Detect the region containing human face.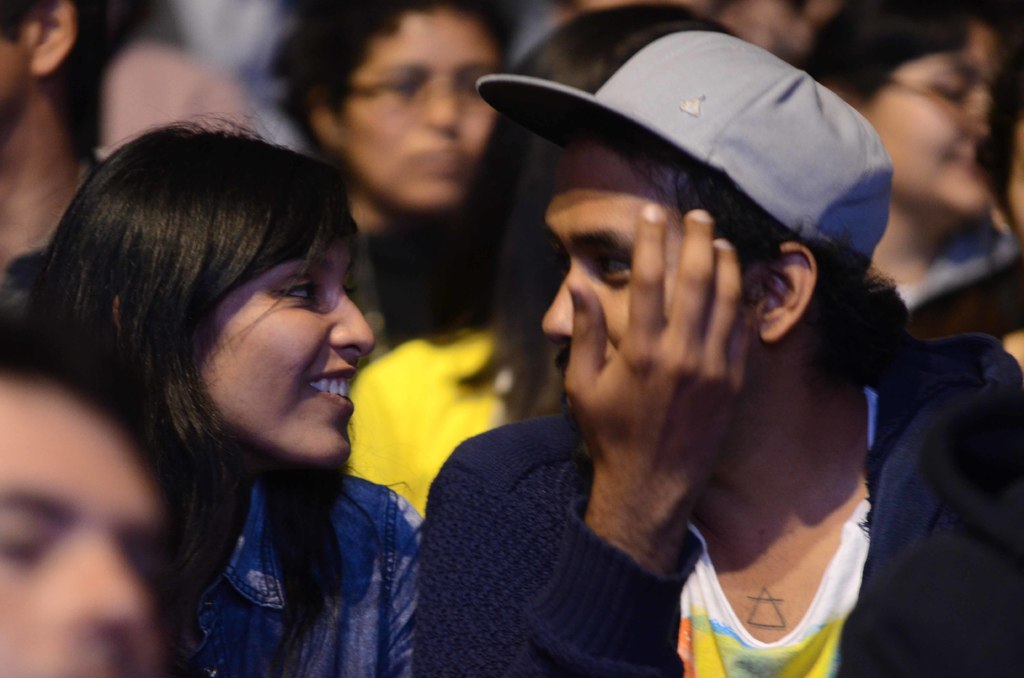
1004 117 1023 252.
